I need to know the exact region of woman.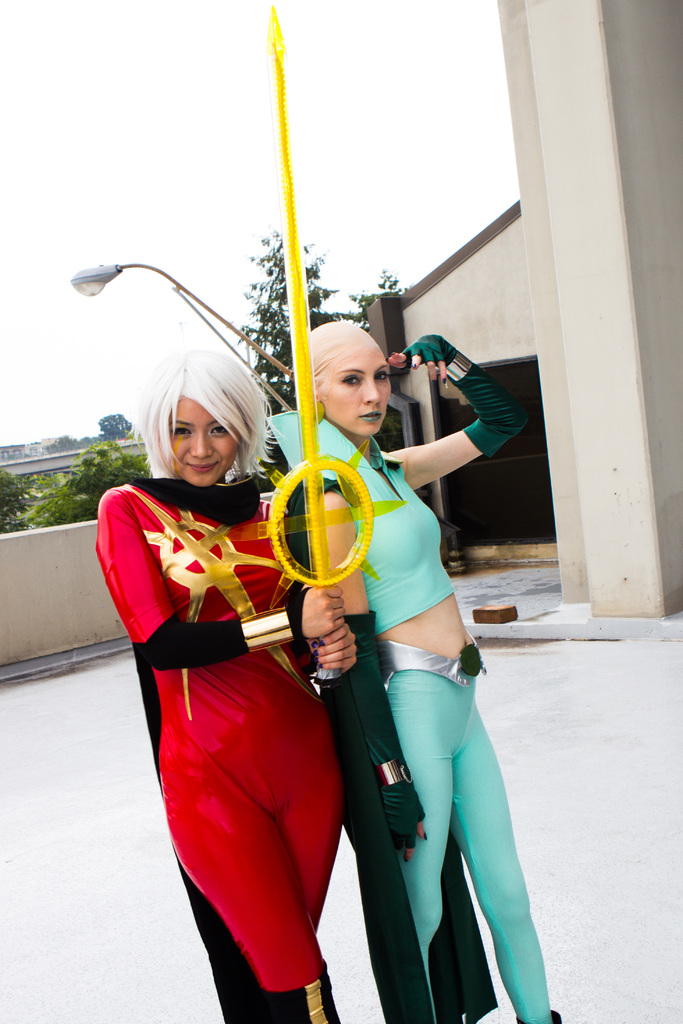
Region: Rect(269, 305, 518, 1005).
